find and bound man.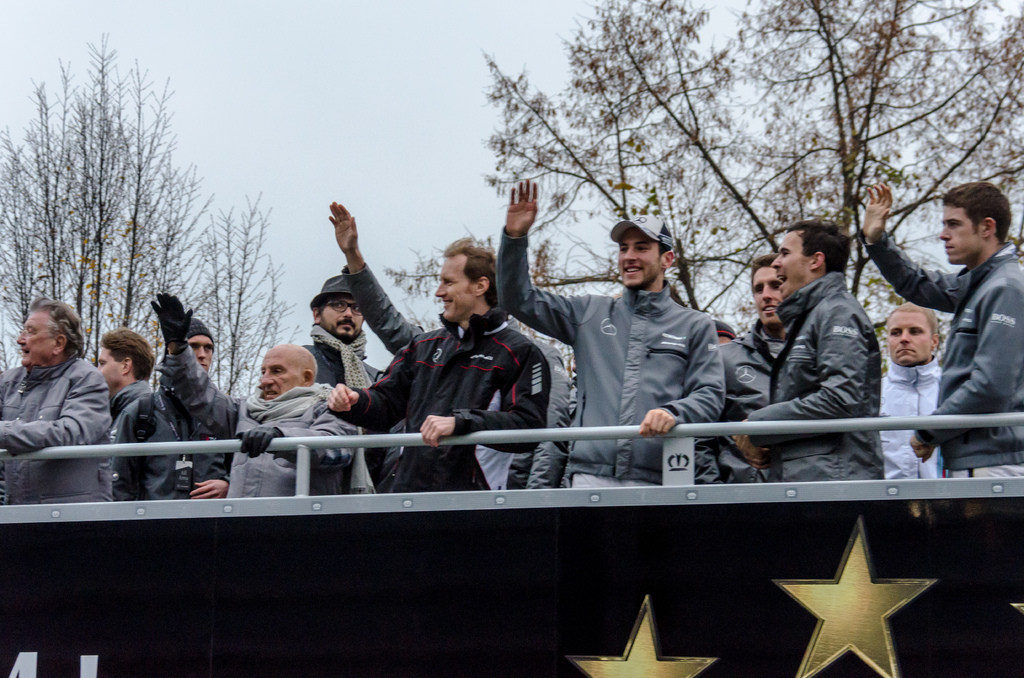
Bound: BBox(321, 195, 577, 492).
